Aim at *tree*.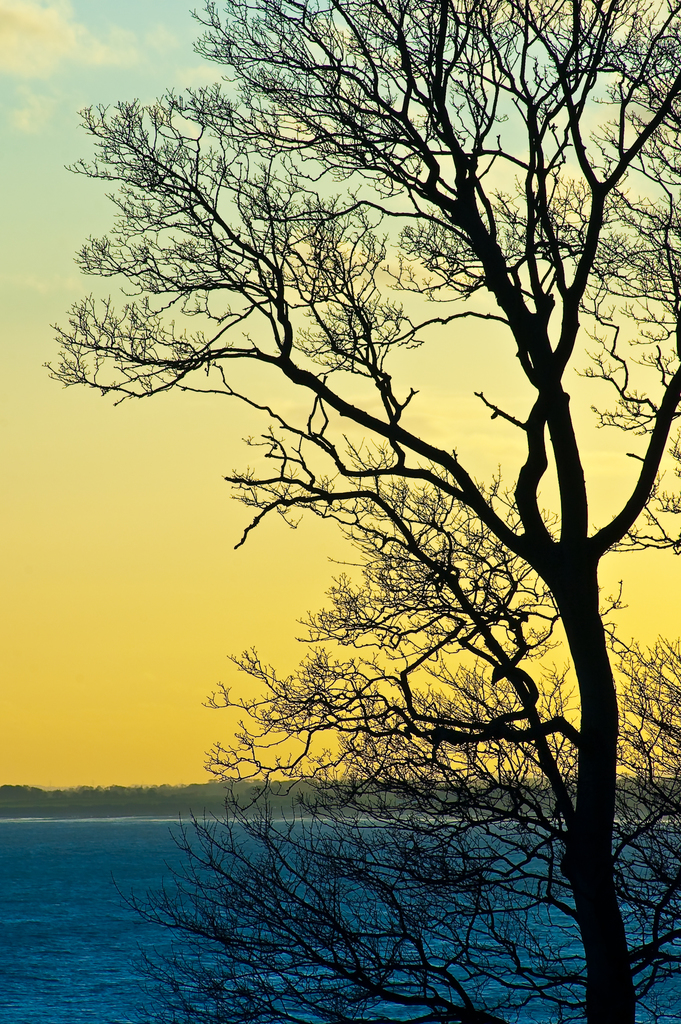
Aimed at Rect(105, 0, 670, 989).
